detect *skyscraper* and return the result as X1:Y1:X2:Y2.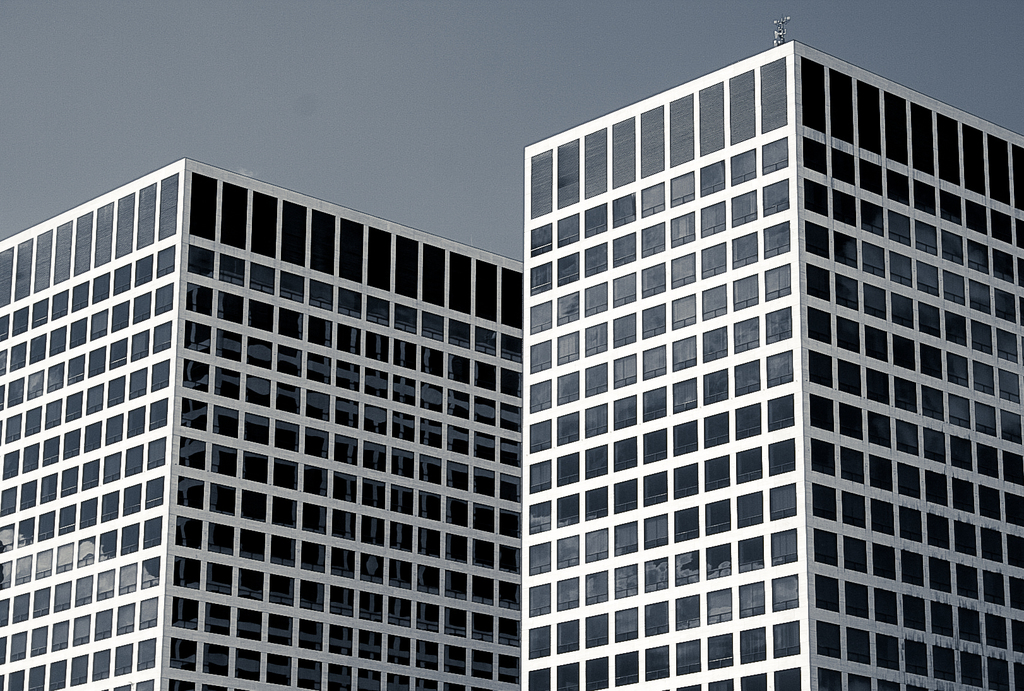
0:154:523:688.
